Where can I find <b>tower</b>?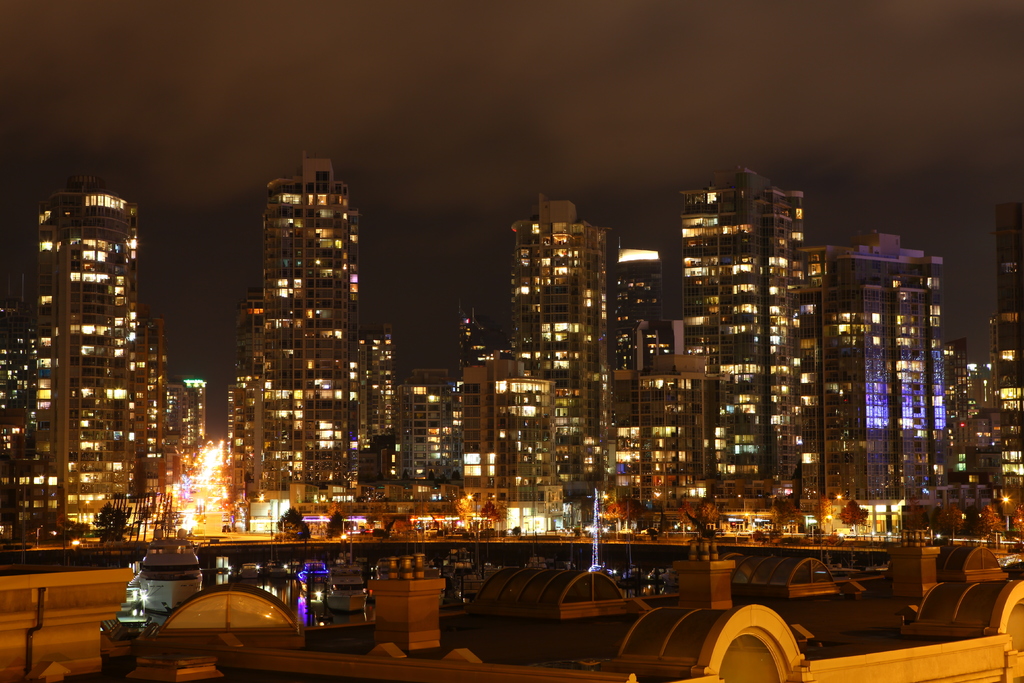
You can find it at <box>193,142,405,506</box>.
